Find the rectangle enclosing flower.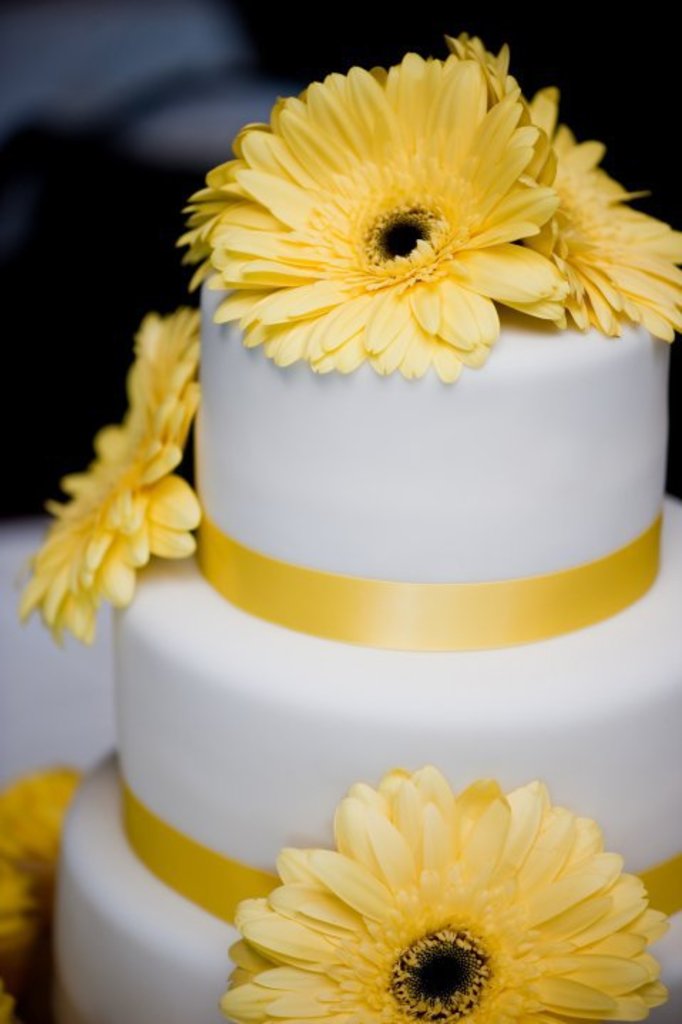
x1=206, y1=753, x2=668, y2=1023.
